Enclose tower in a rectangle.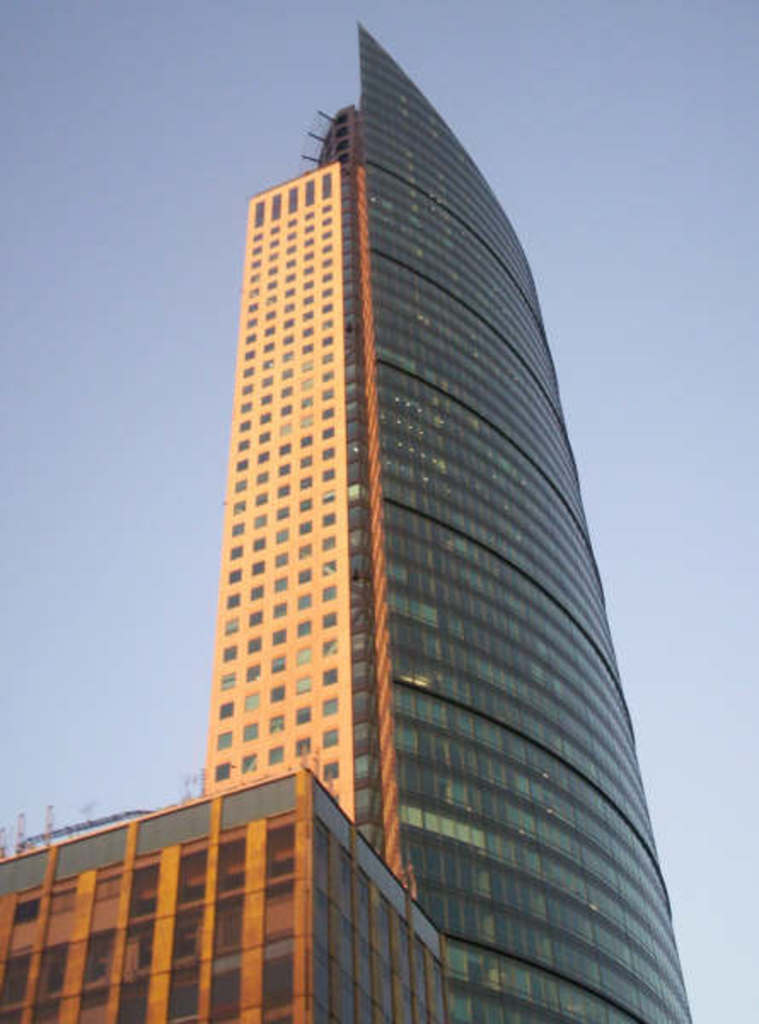
box(155, 19, 609, 911).
